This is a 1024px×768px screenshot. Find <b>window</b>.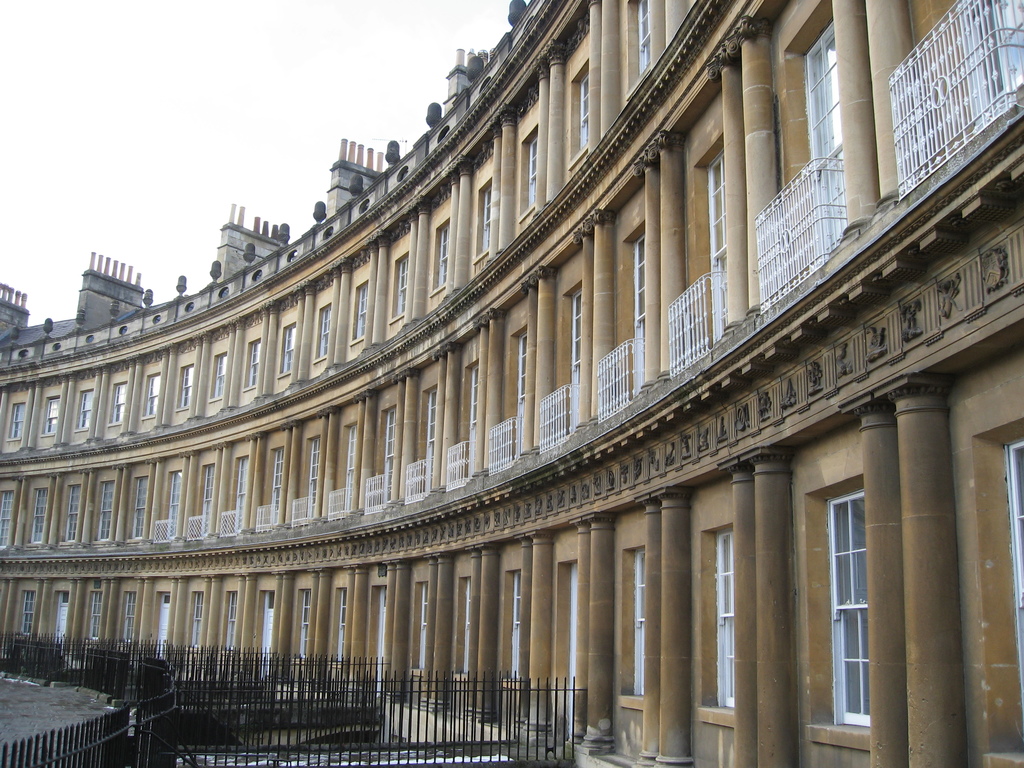
Bounding box: (left=454, top=577, right=474, bottom=676).
